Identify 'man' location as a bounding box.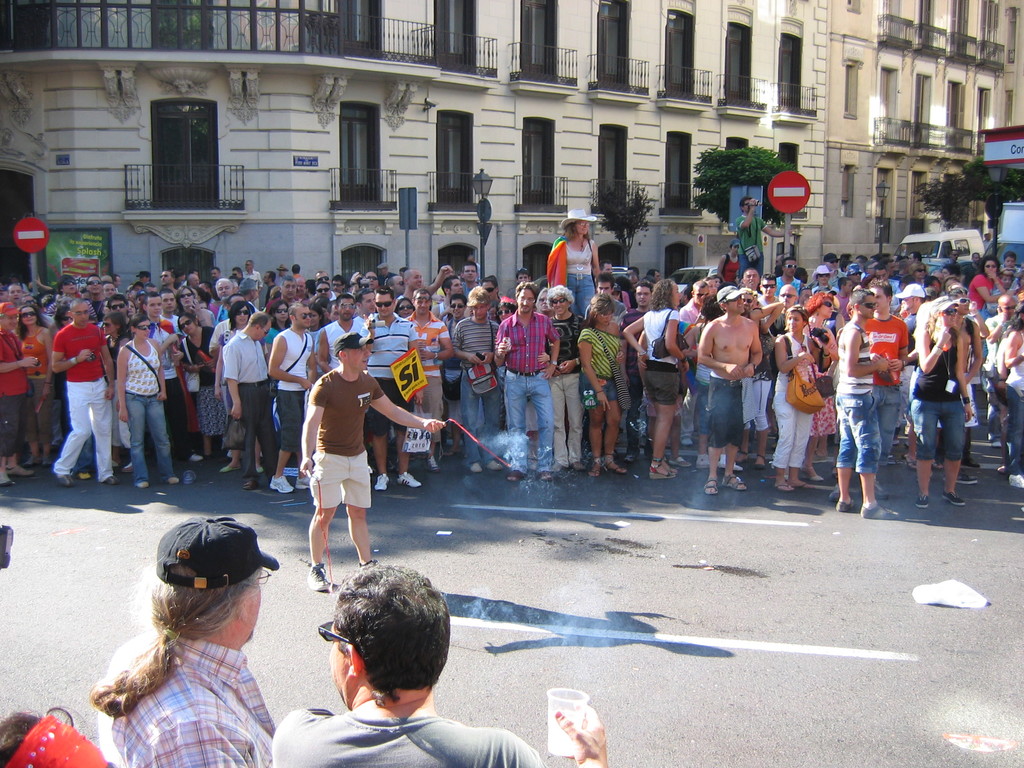
[309,269,335,303].
